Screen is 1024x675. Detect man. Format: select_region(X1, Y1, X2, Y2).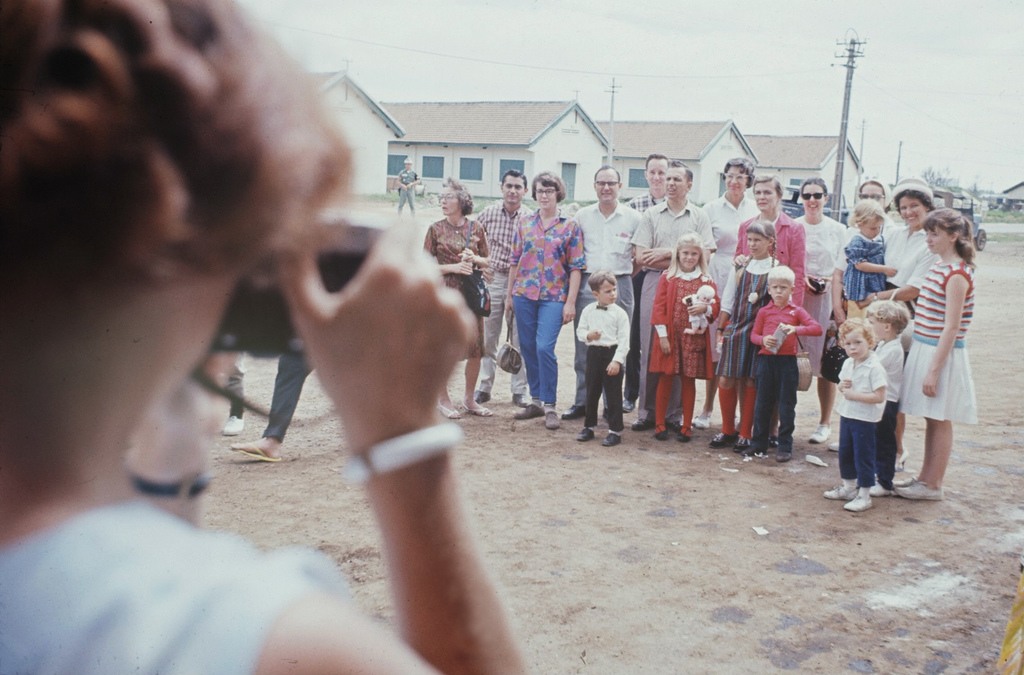
select_region(467, 166, 539, 403).
